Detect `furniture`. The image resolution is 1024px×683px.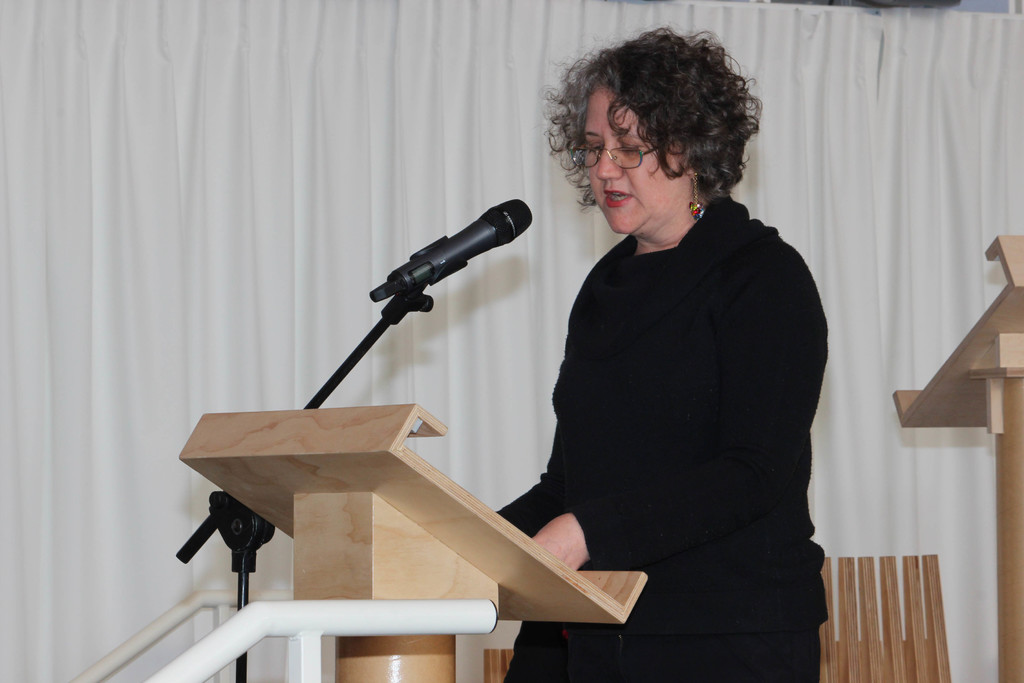
<bbox>486, 649, 512, 682</bbox>.
